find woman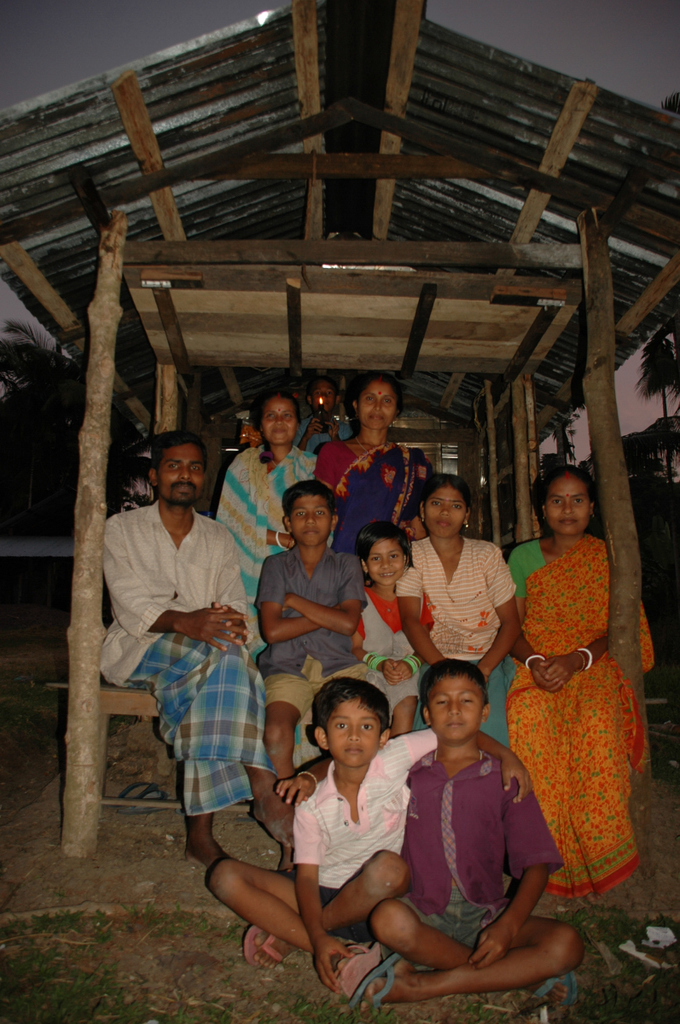
(502, 447, 651, 948)
